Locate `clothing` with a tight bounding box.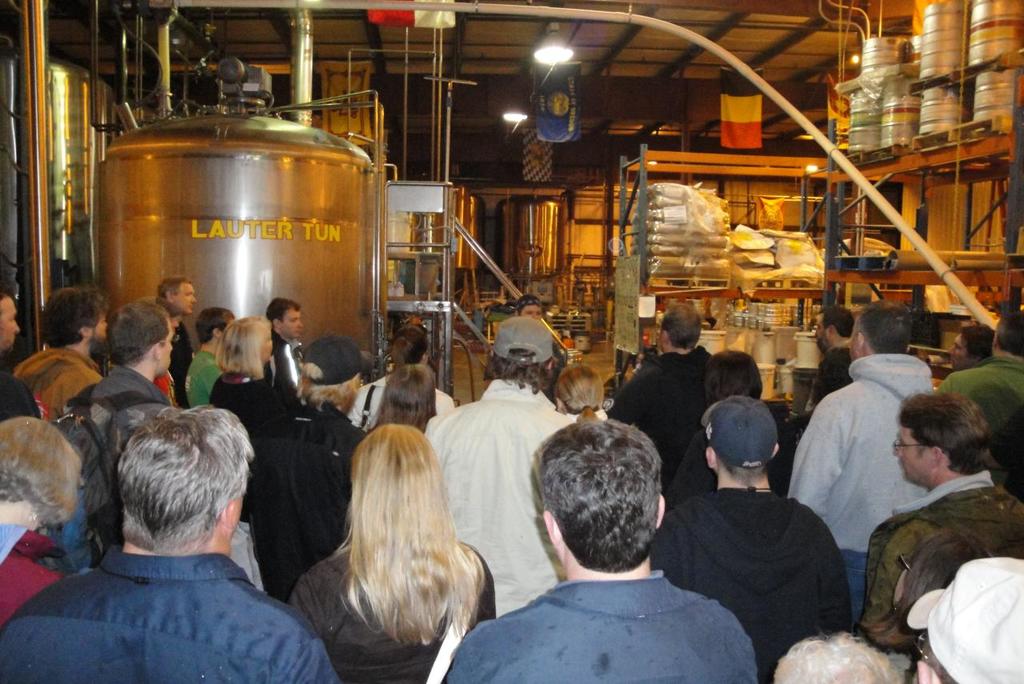
detection(293, 546, 524, 683).
